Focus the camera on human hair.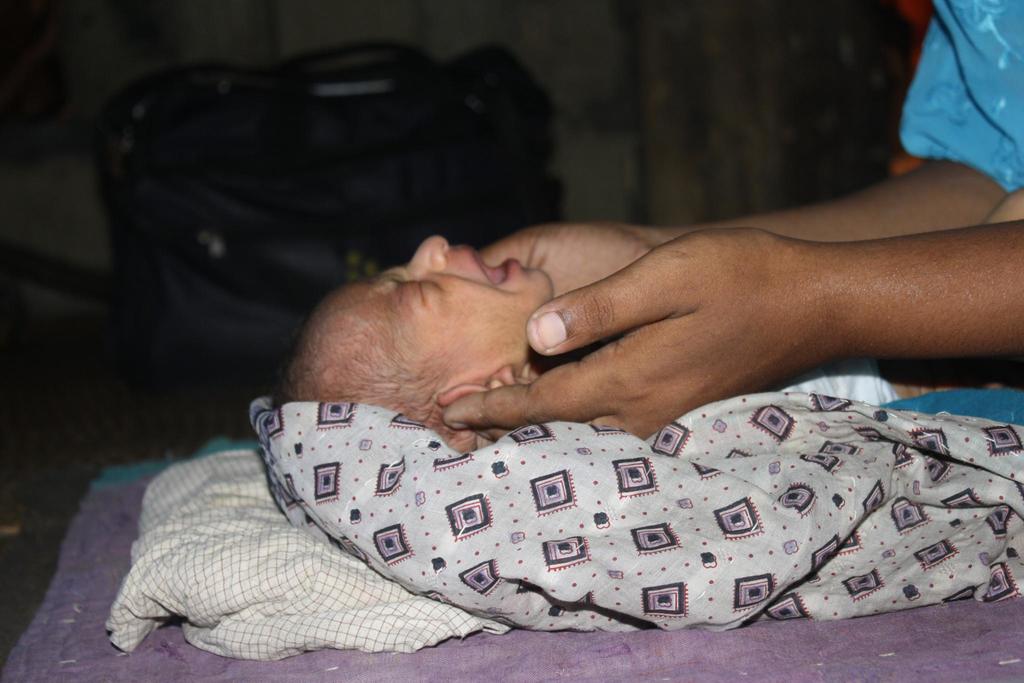
Focus region: [276,296,461,449].
